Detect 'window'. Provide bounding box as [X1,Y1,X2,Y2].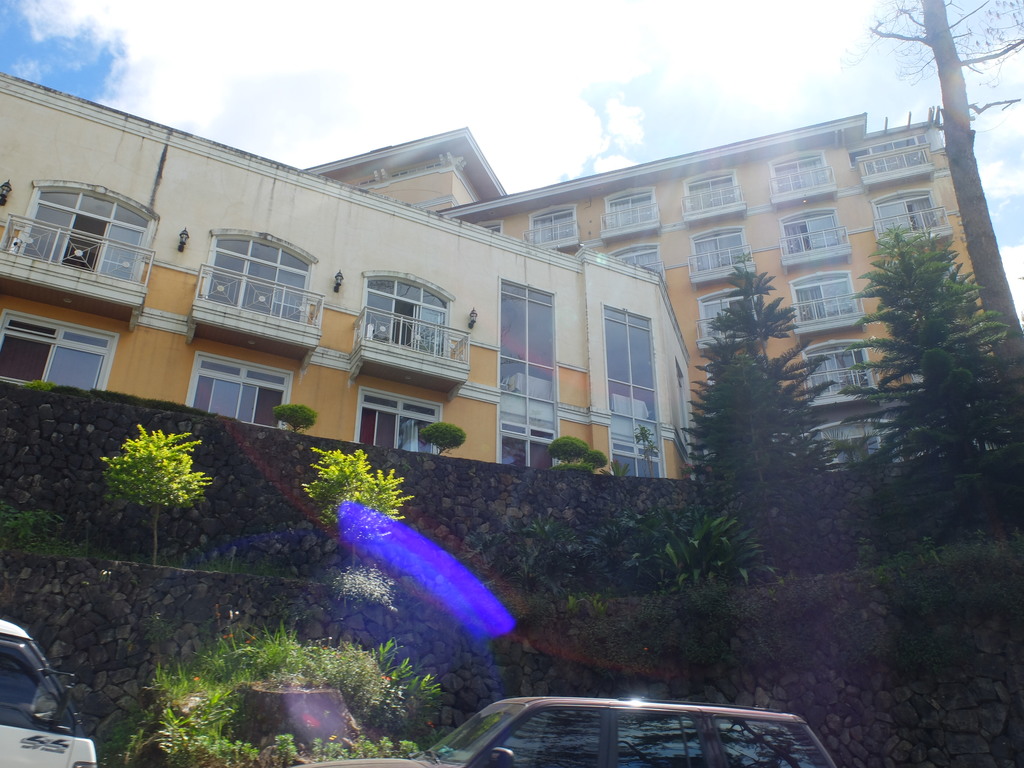
[712,722,819,767].
